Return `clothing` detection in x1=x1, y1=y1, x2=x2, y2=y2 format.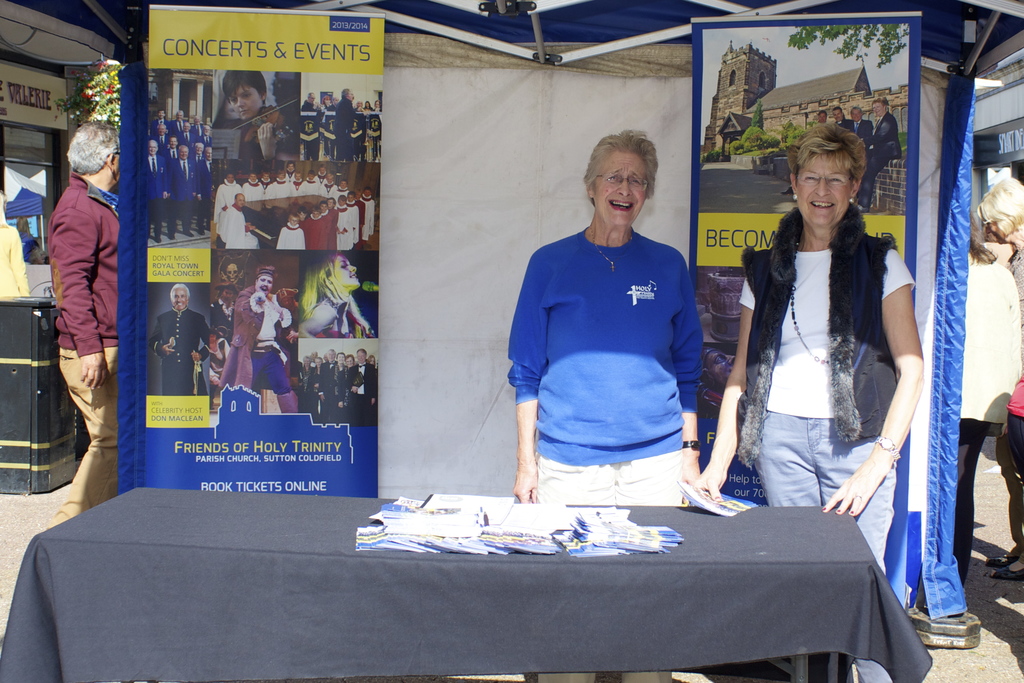
x1=993, y1=224, x2=1023, y2=559.
